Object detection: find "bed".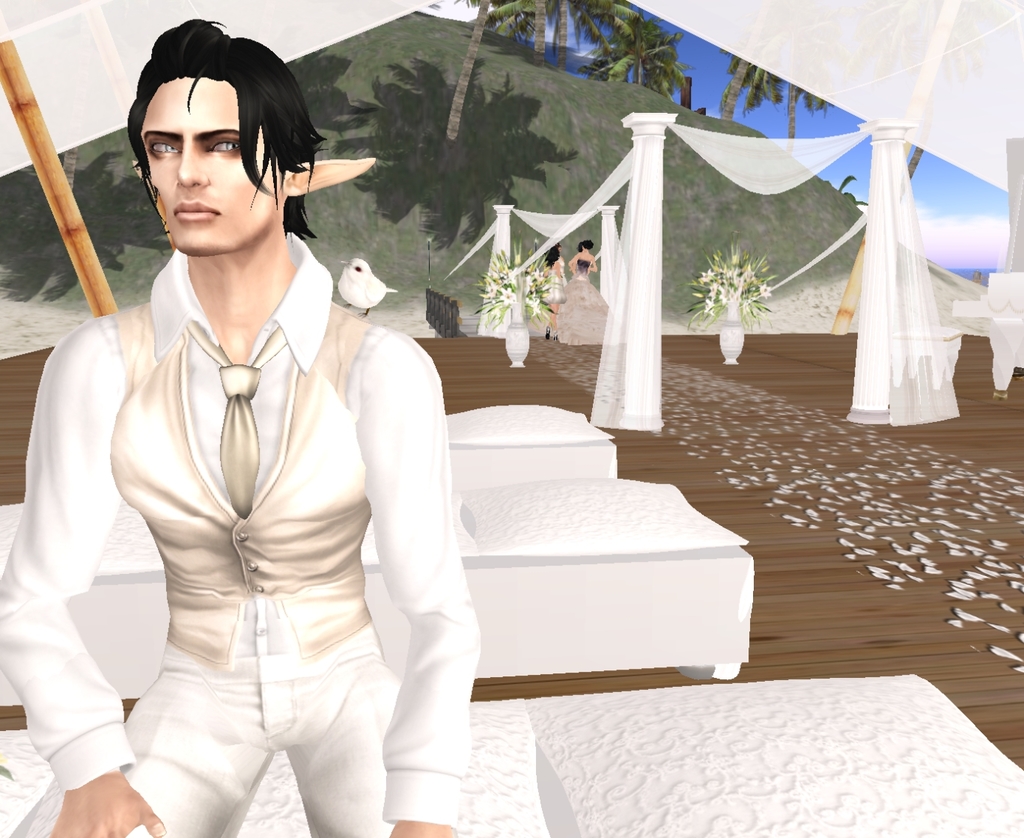
<bbox>0, 505, 171, 714</bbox>.
